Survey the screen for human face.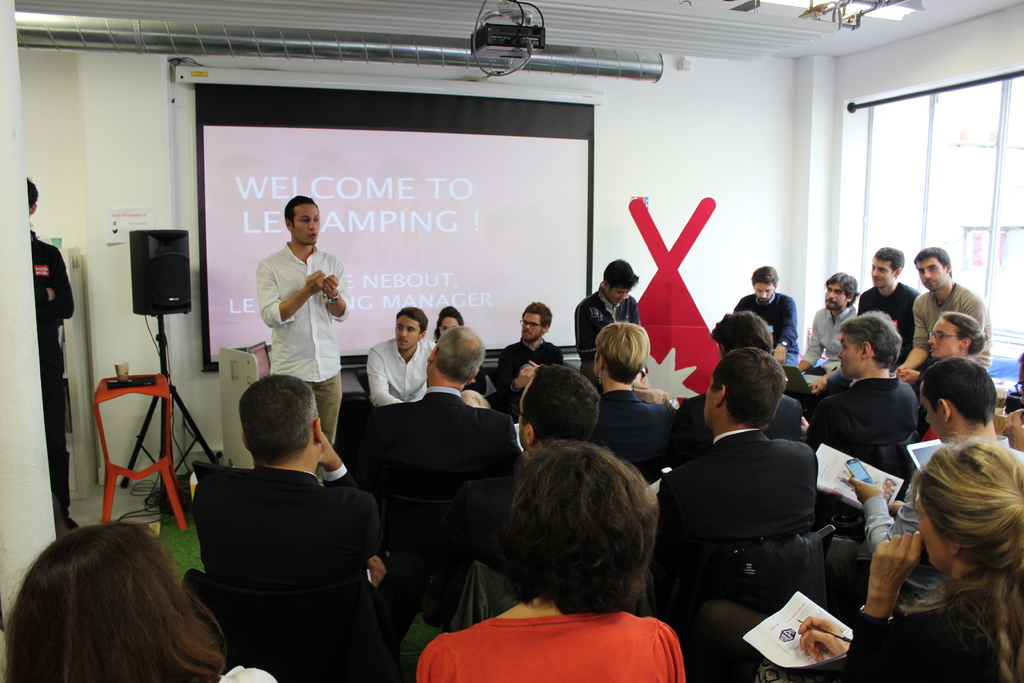
Survey found: (x1=917, y1=258, x2=945, y2=289).
